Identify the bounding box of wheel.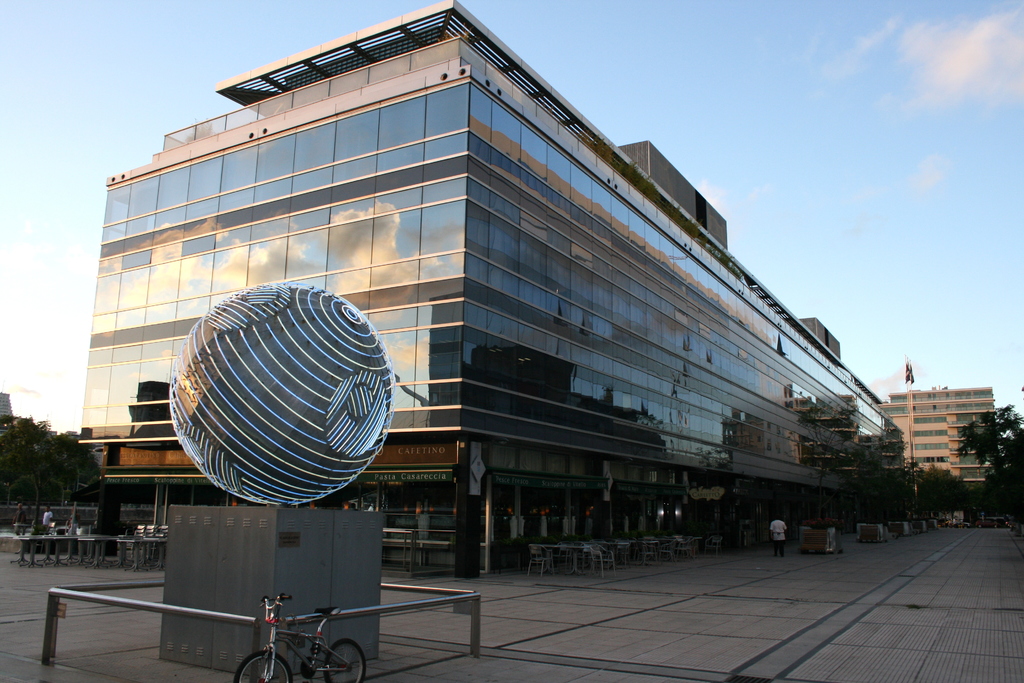
<region>234, 648, 295, 682</region>.
